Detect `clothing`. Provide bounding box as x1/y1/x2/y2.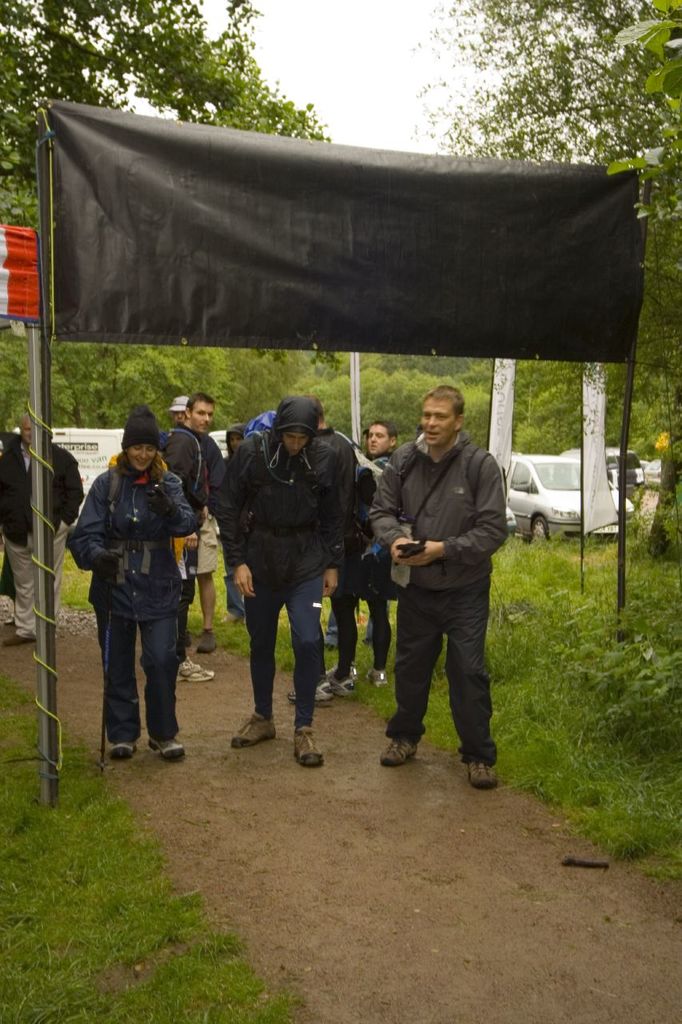
330/455/392/675.
